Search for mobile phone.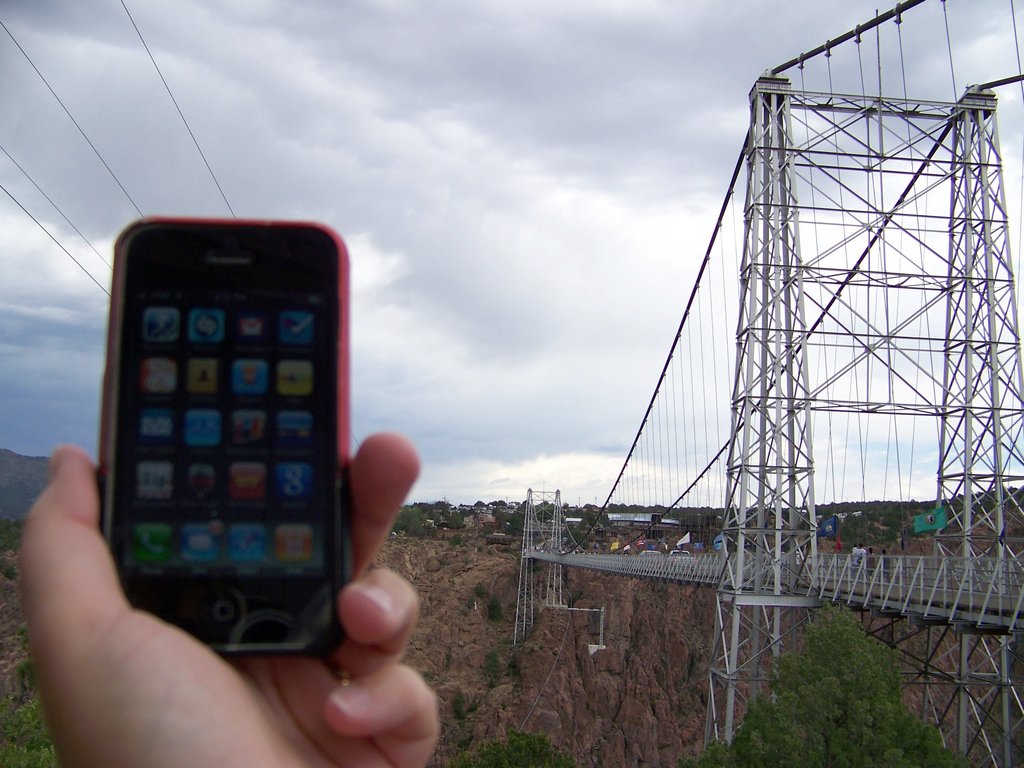
Found at (94, 213, 353, 663).
